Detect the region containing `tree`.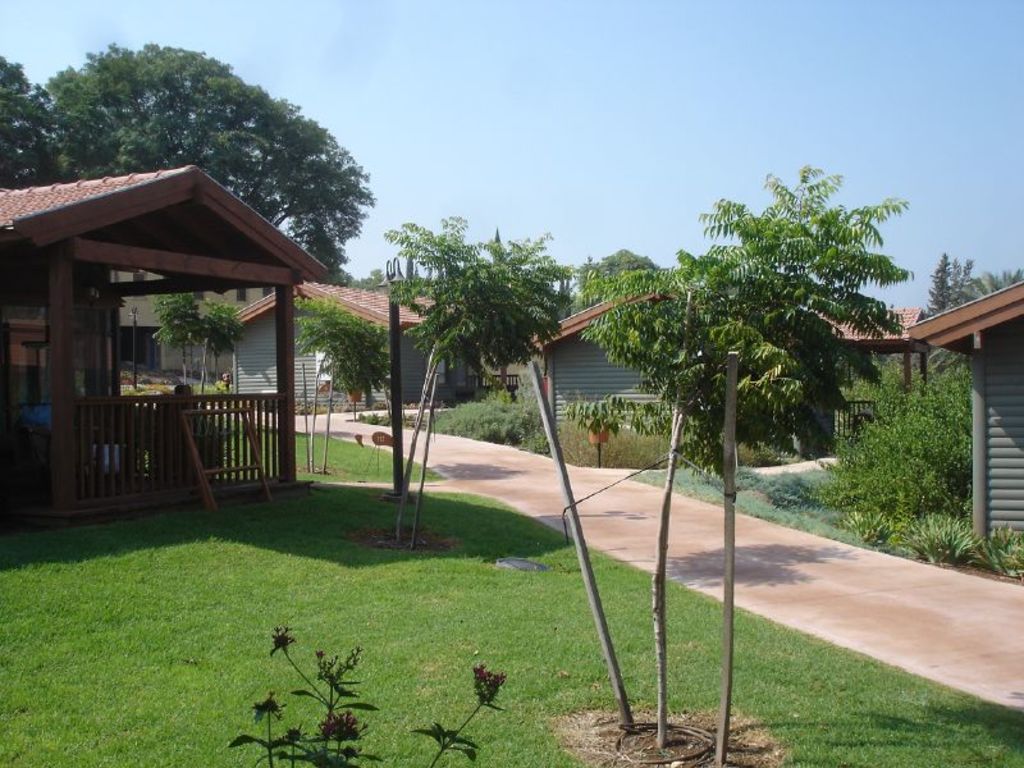
(566,154,914,749).
